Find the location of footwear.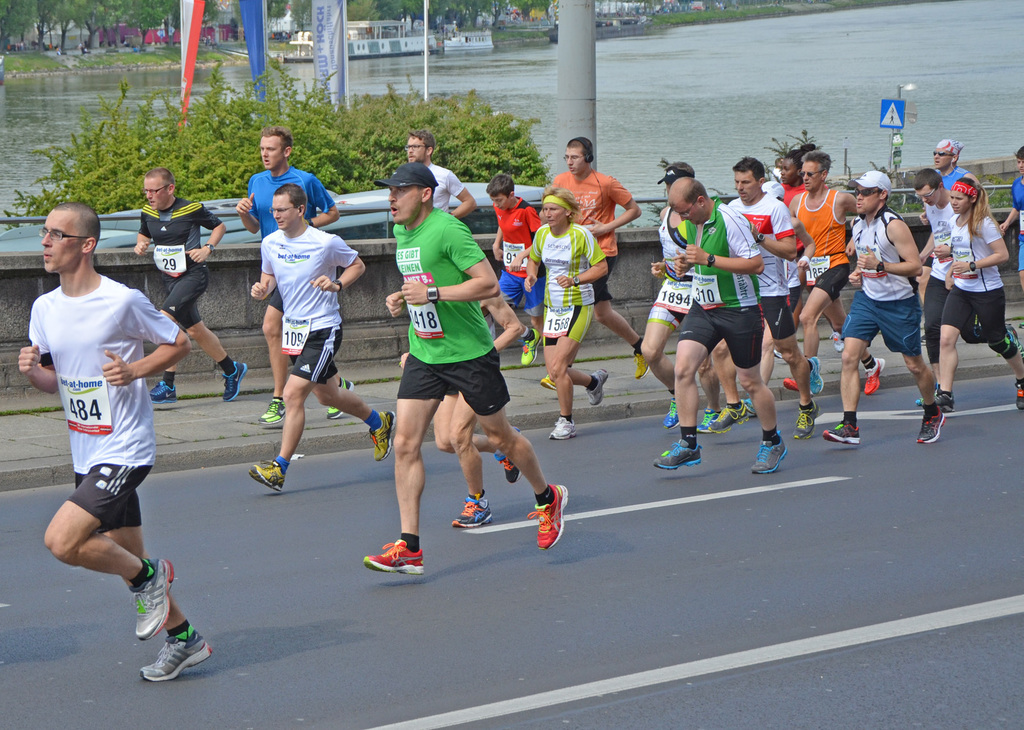
Location: x1=259 y1=401 x2=286 y2=428.
